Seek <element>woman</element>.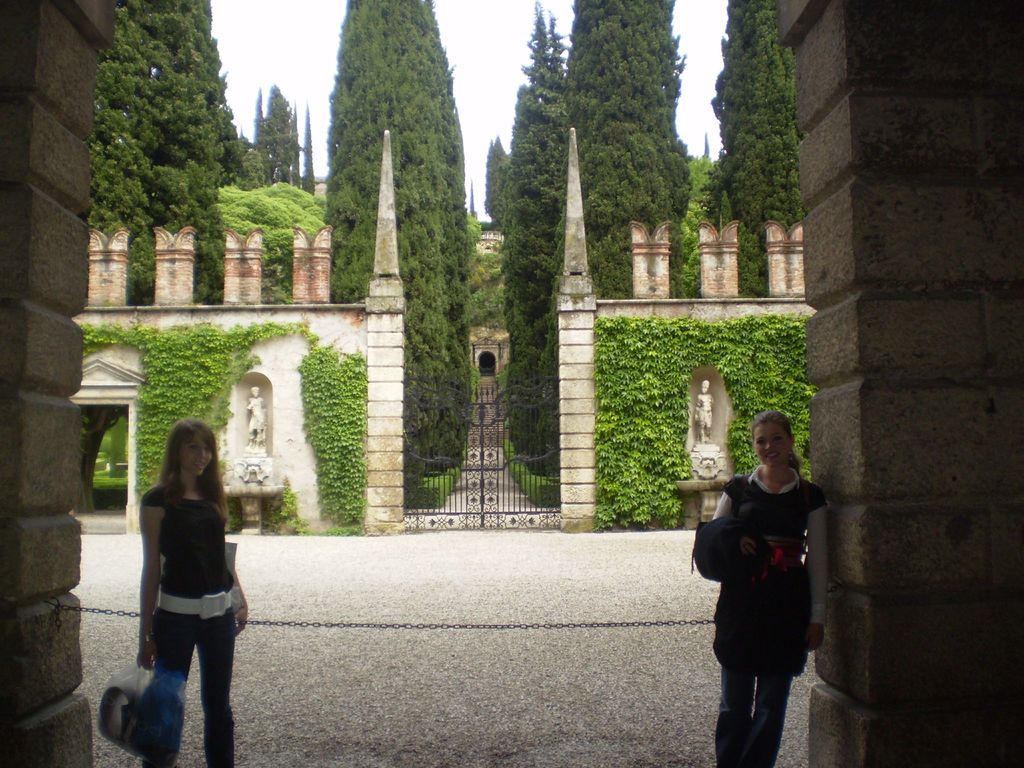
[708, 408, 826, 767].
